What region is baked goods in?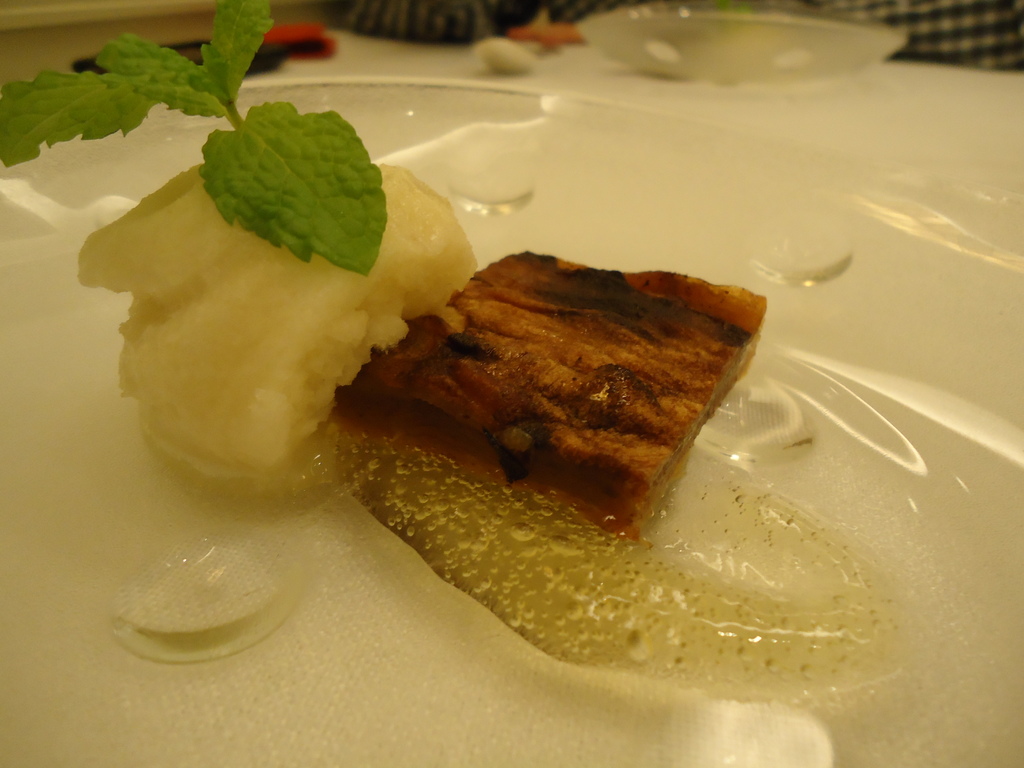
Rect(362, 243, 769, 516).
